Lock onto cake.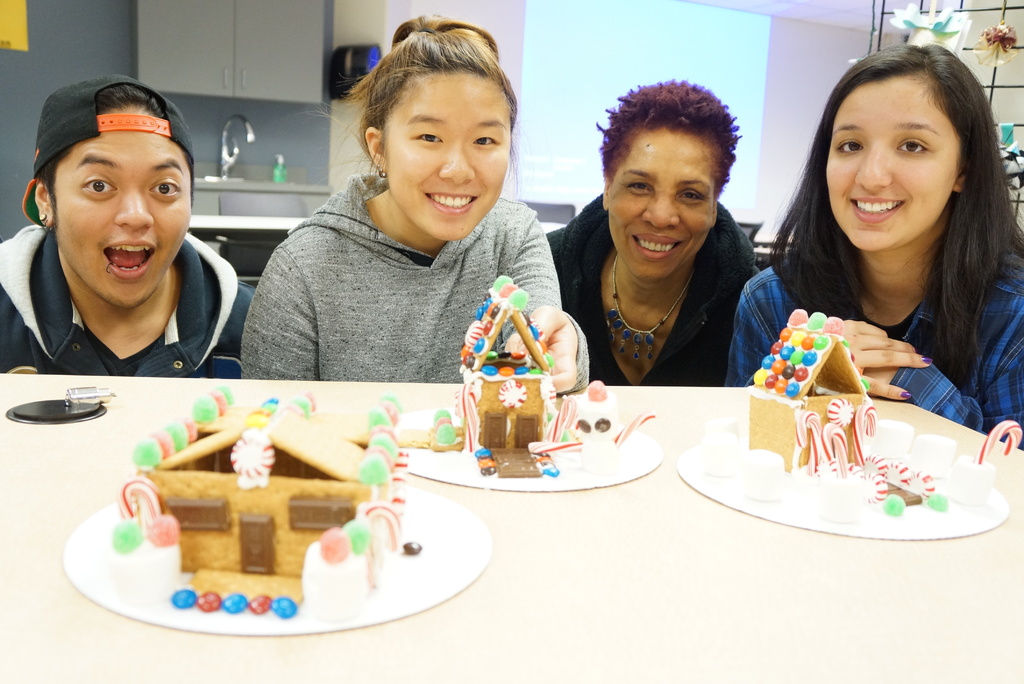
Locked: bbox=(698, 305, 996, 535).
